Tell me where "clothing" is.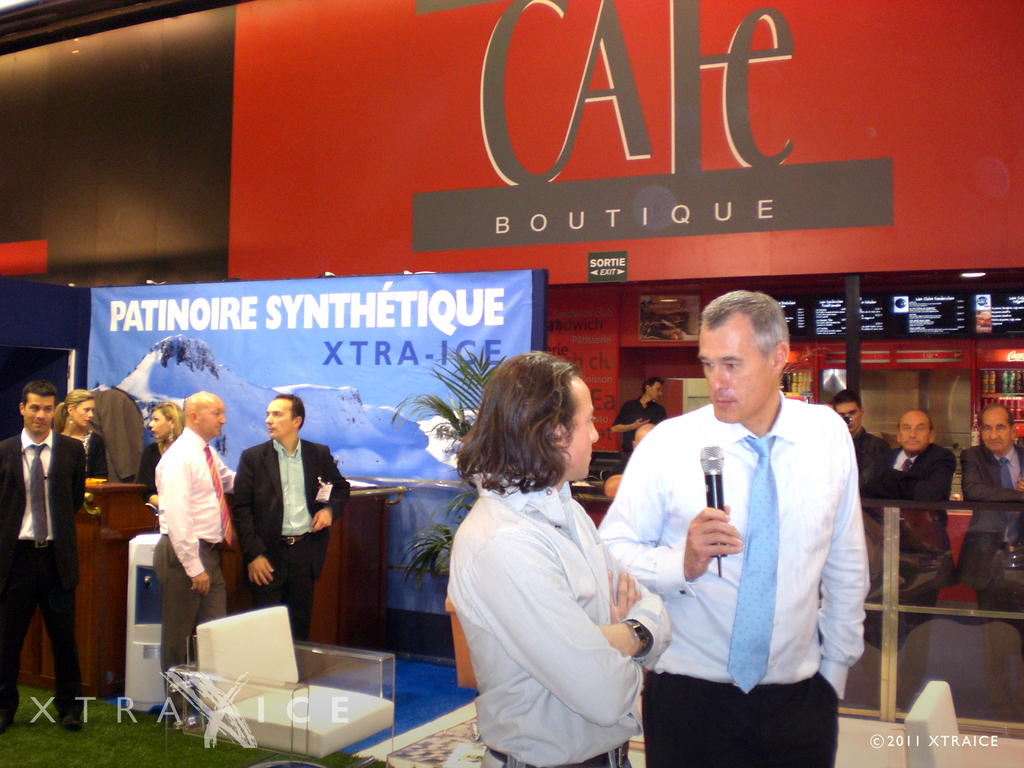
"clothing" is at [x1=611, y1=398, x2=669, y2=454].
